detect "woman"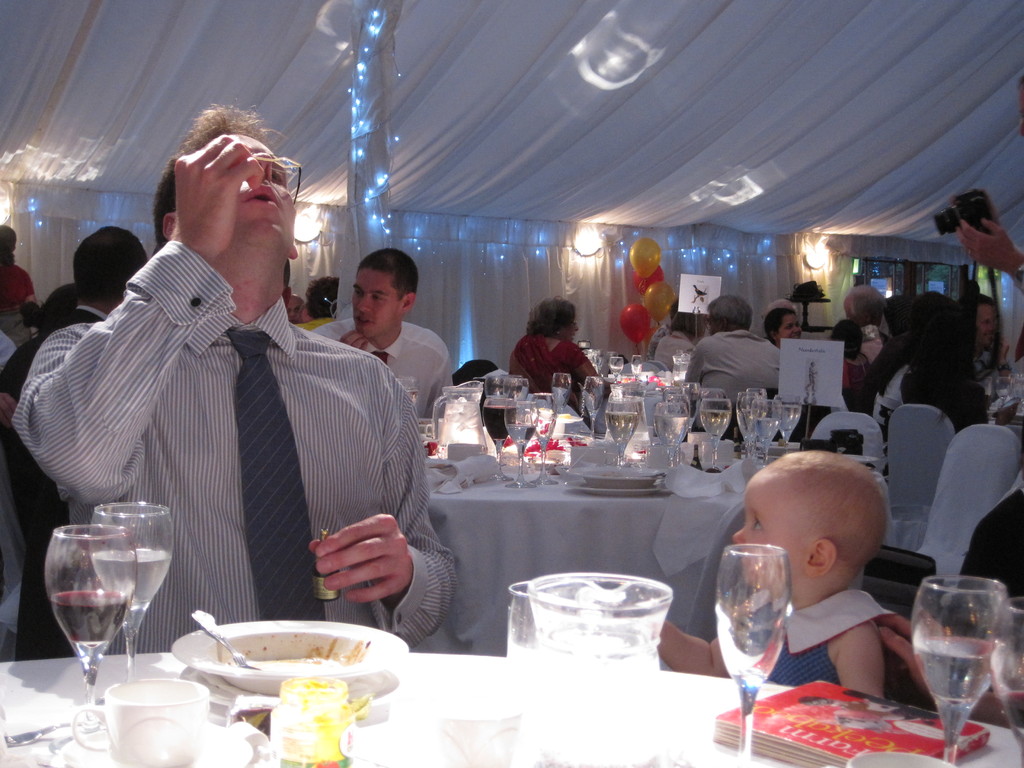
x1=508 y1=296 x2=620 y2=430
